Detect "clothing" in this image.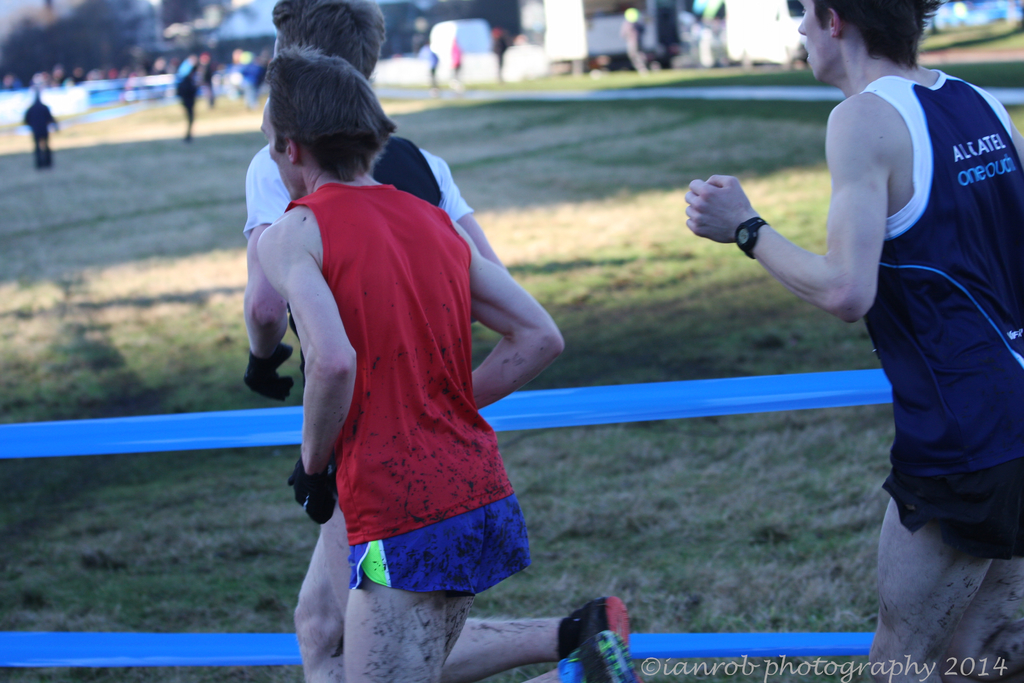
Detection: [447, 40, 467, 71].
